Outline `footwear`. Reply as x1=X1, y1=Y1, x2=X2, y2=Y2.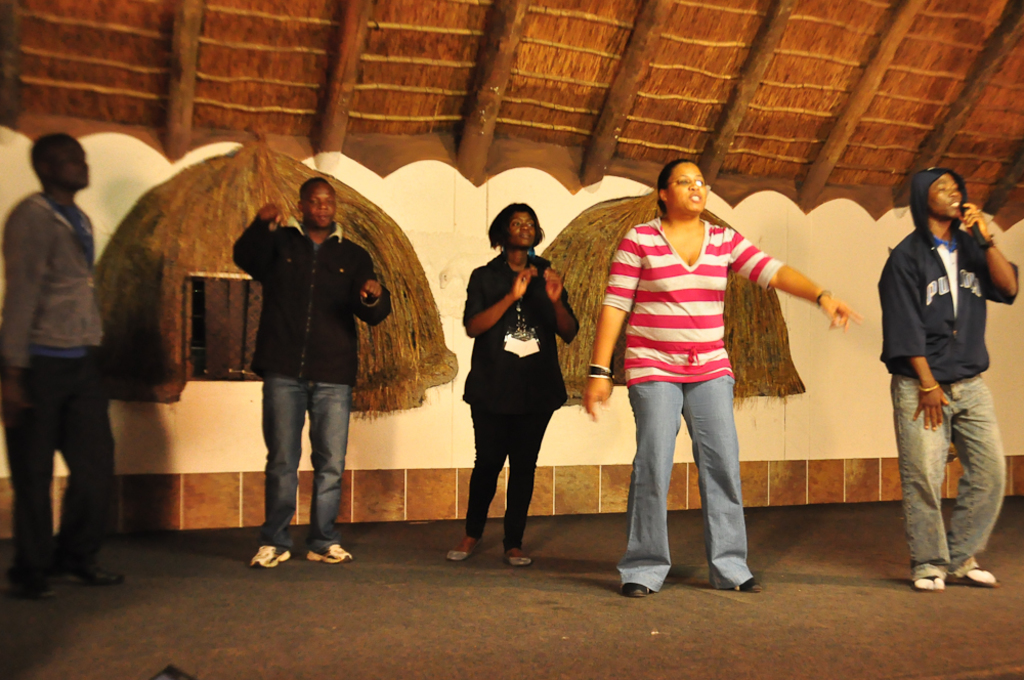
x1=50, y1=560, x2=126, y2=590.
